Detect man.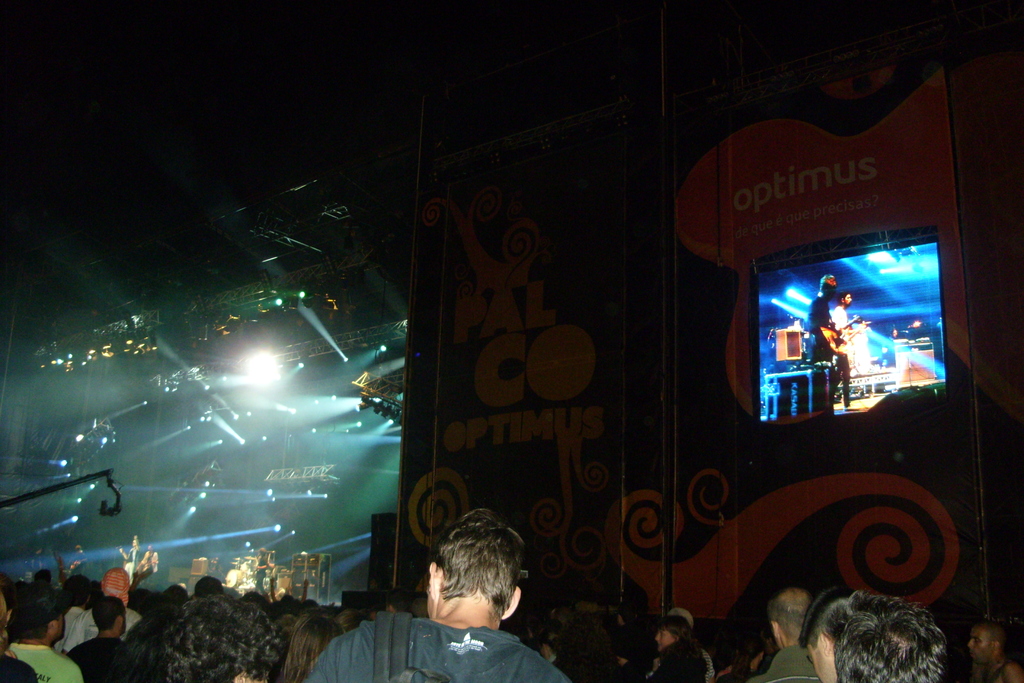
Detected at l=162, t=595, r=285, b=682.
